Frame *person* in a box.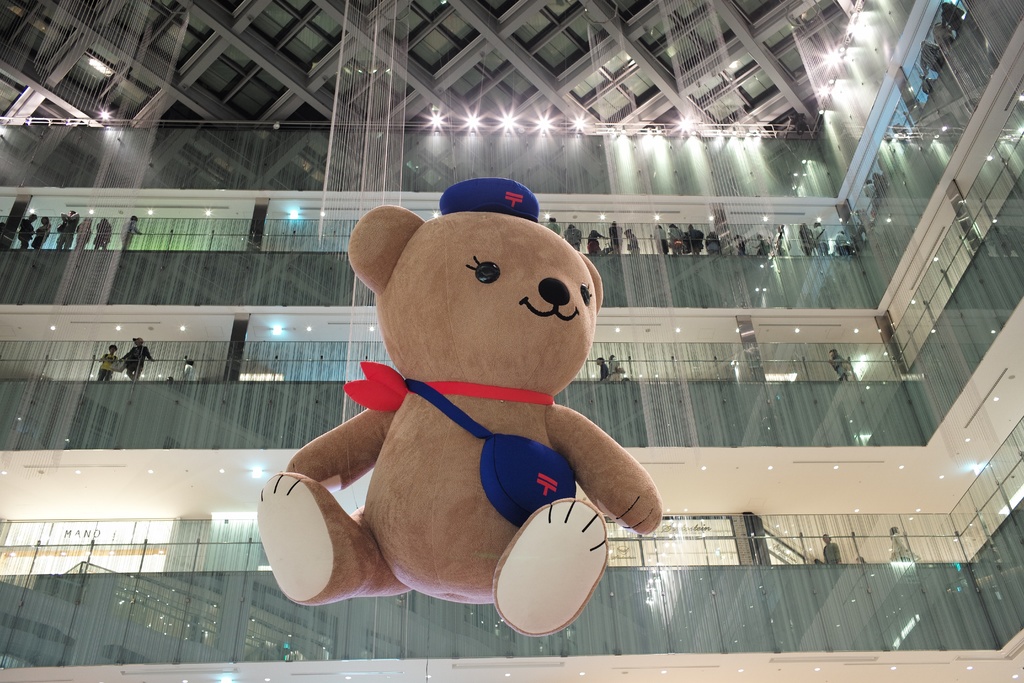
x1=92, y1=214, x2=109, y2=247.
